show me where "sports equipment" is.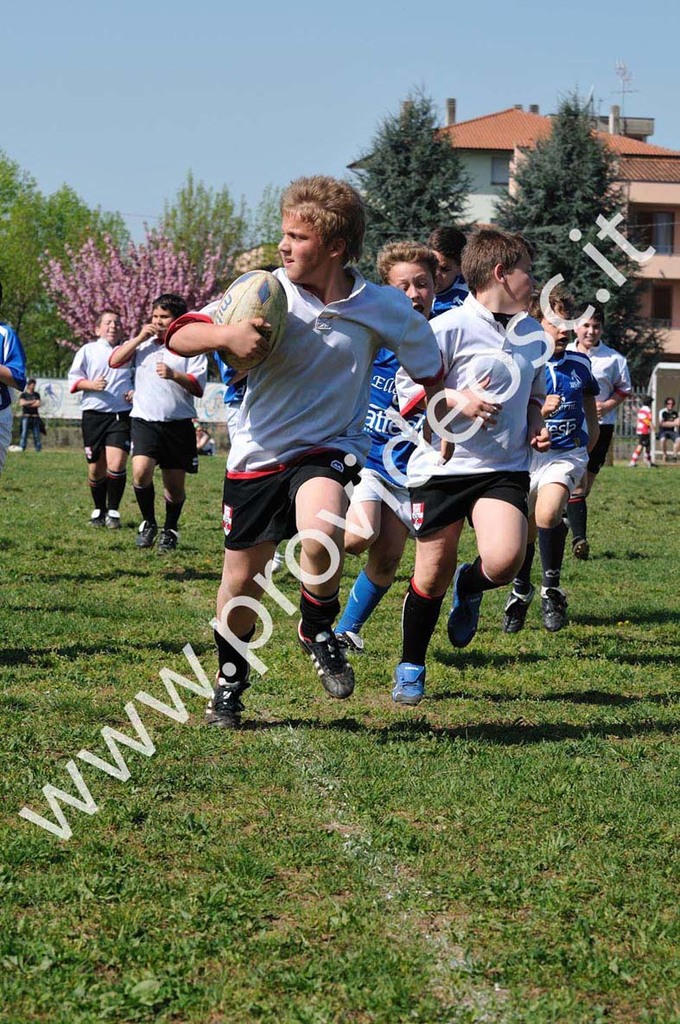
"sports equipment" is at 392/664/423/704.
